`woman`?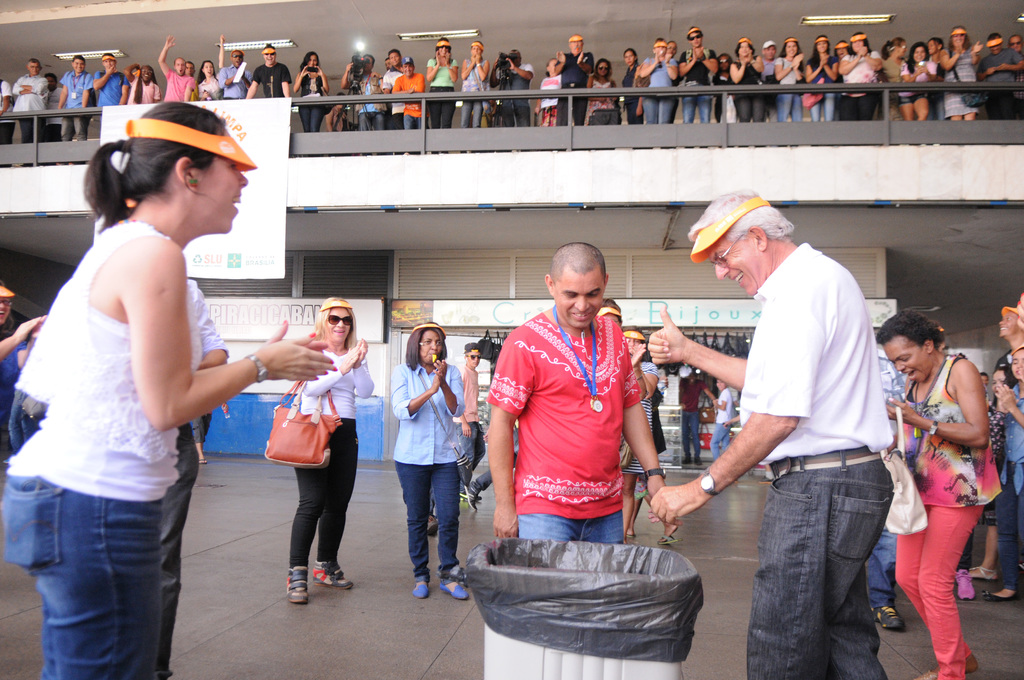
box=[15, 93, 270, 679]
